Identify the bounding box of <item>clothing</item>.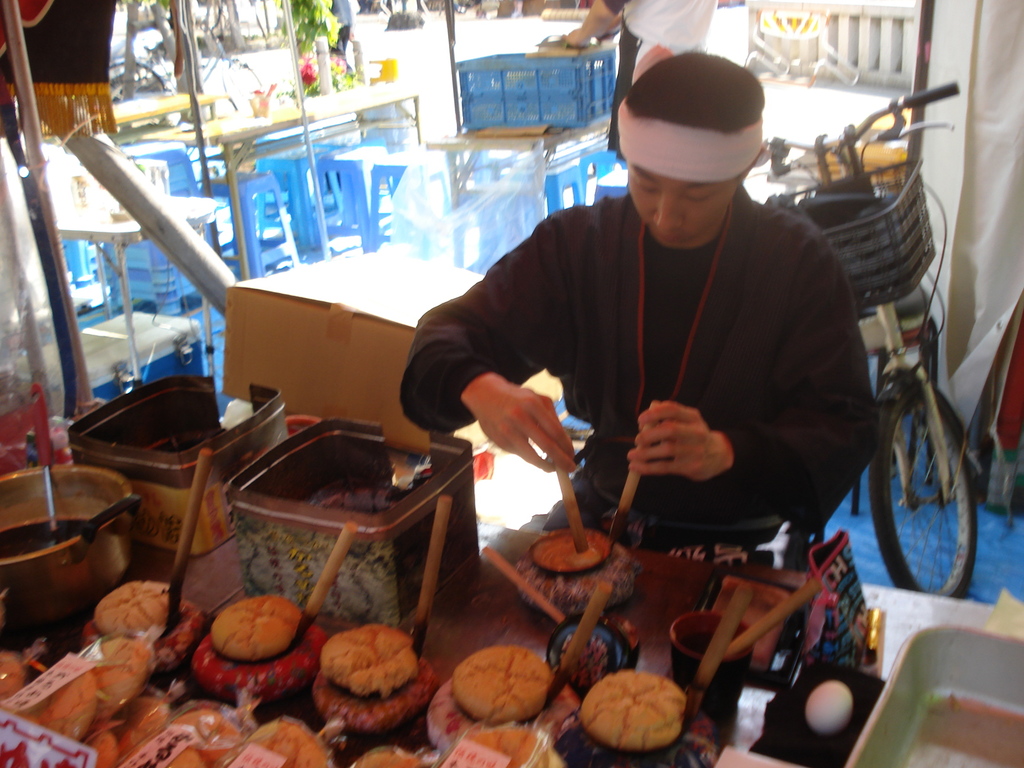
l=604, t=0, r=710, b=159.
